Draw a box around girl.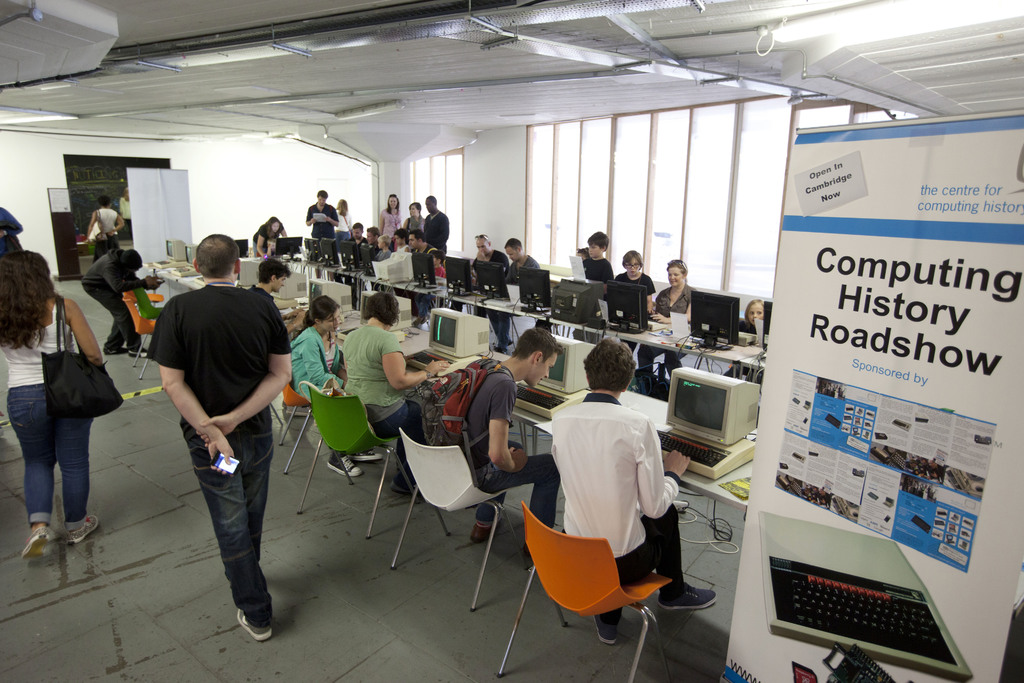
detection(0, 252, 99, 556).
